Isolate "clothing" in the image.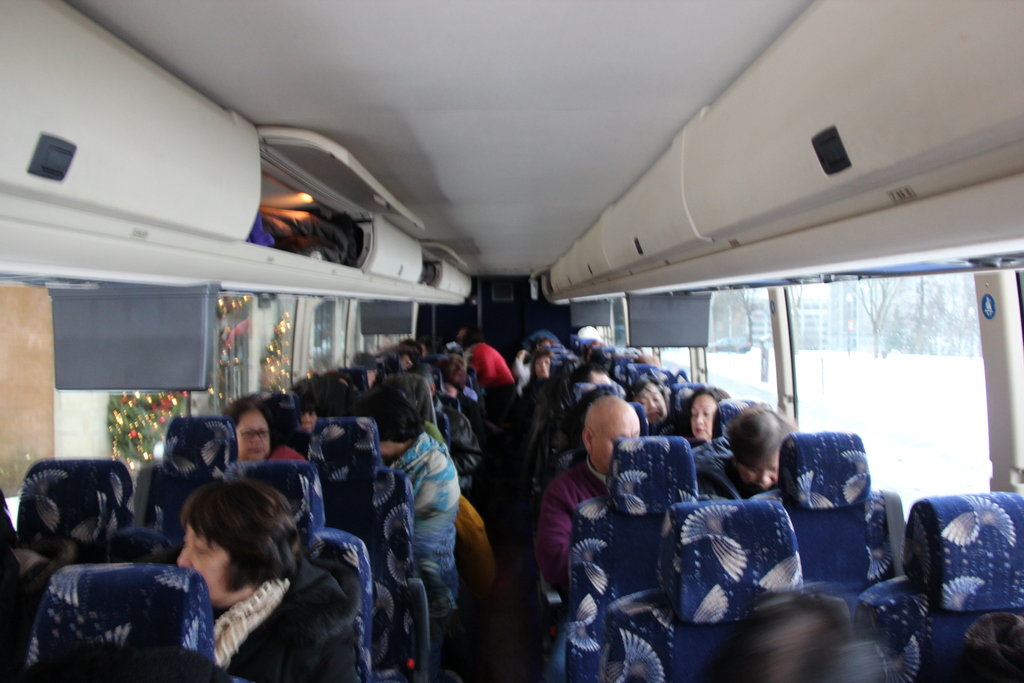
Isolated region: box(472, 341, 513, 420).
